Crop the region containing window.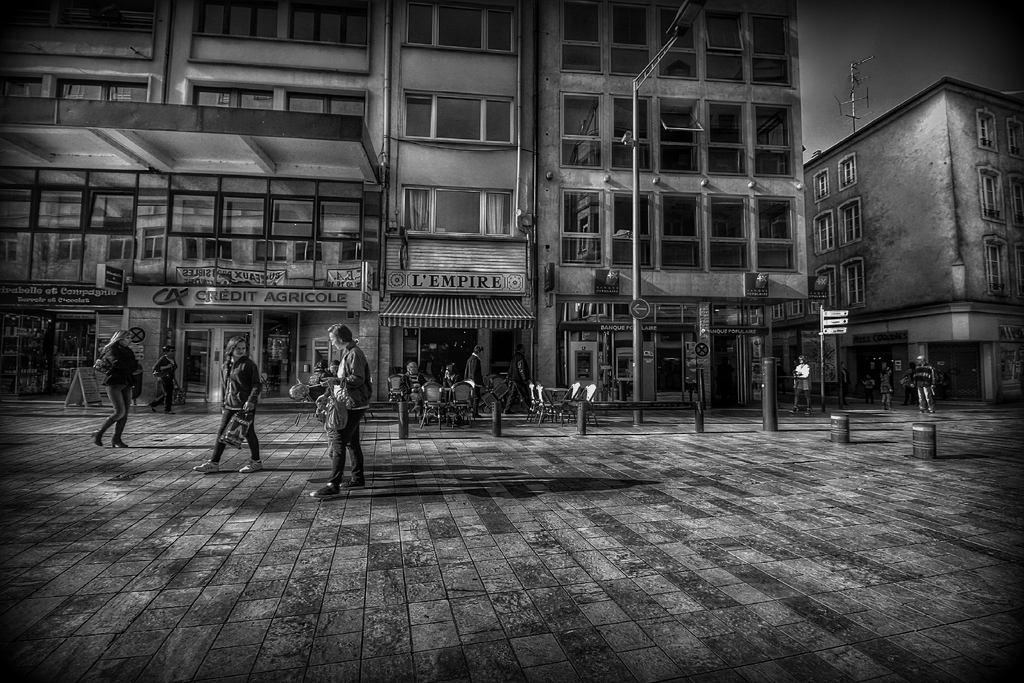
Crop region: <bbox>399, 88, 514, 145</bbox>.
